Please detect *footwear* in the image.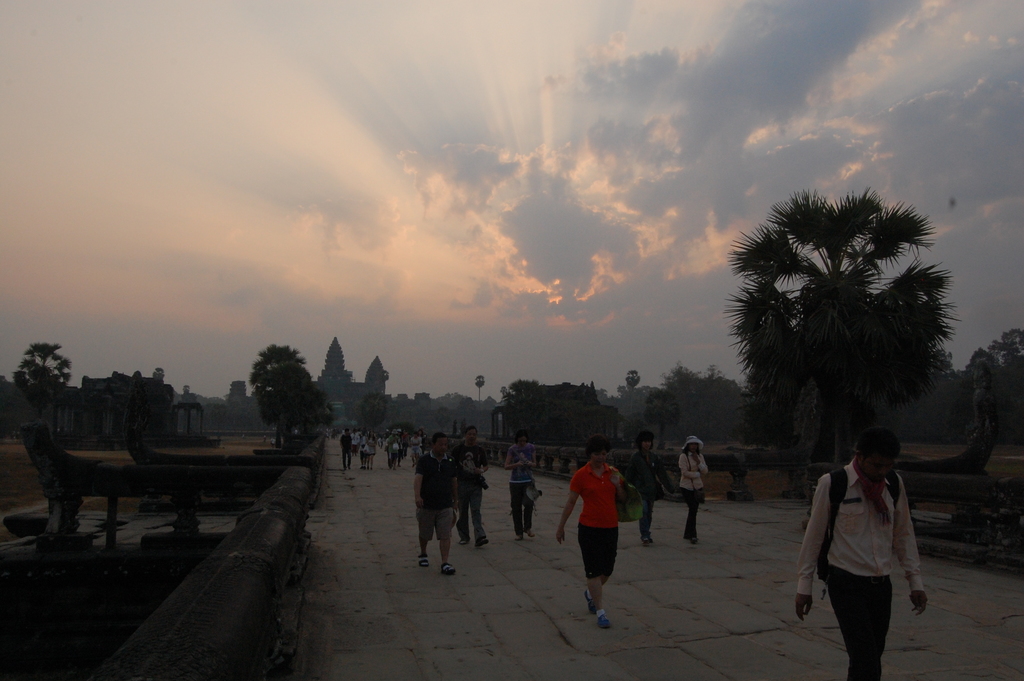
582:589:596:615.
